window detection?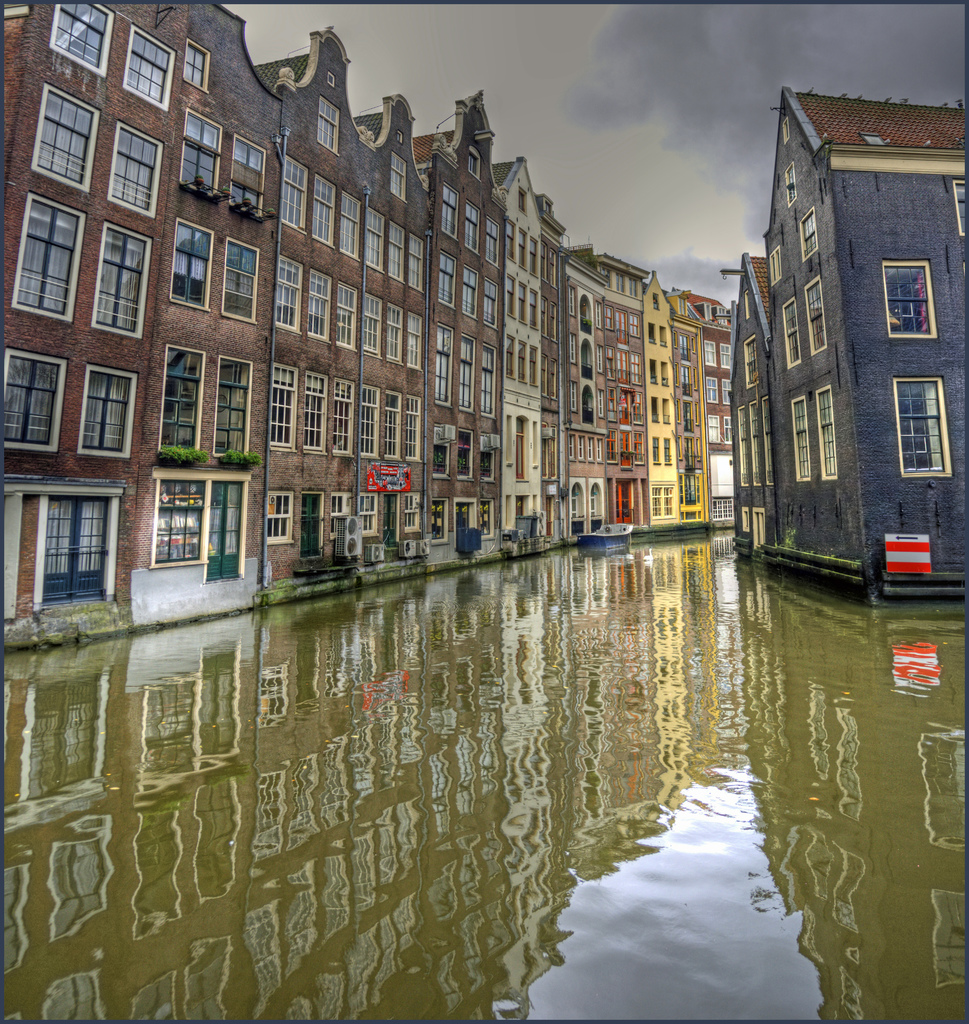
bbox(436, 244, 455, 312)
